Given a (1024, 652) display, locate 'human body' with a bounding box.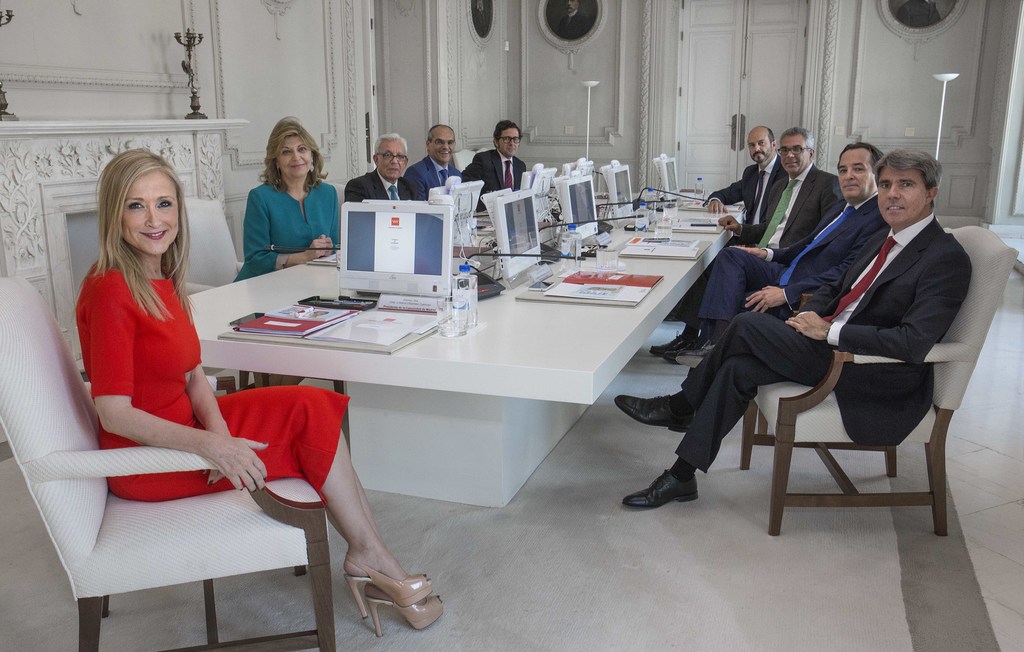
Located: detection(344, 134, 423, 199).
